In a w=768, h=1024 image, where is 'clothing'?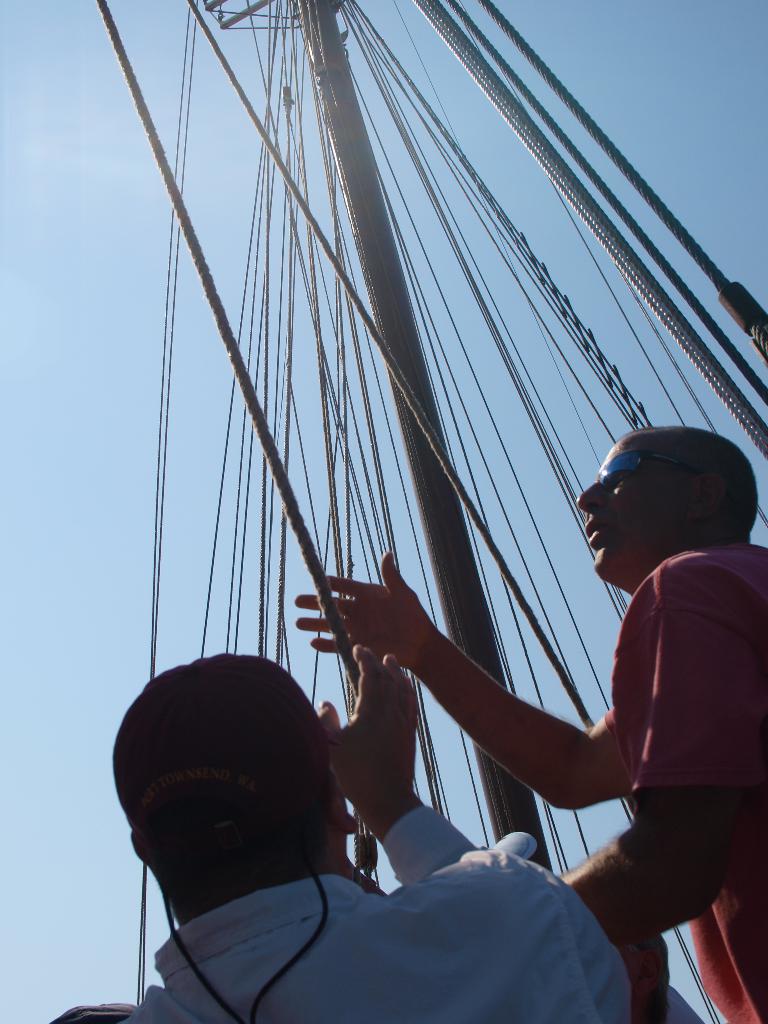
<bbox>134, 813, 623, 1016</bbox>.
